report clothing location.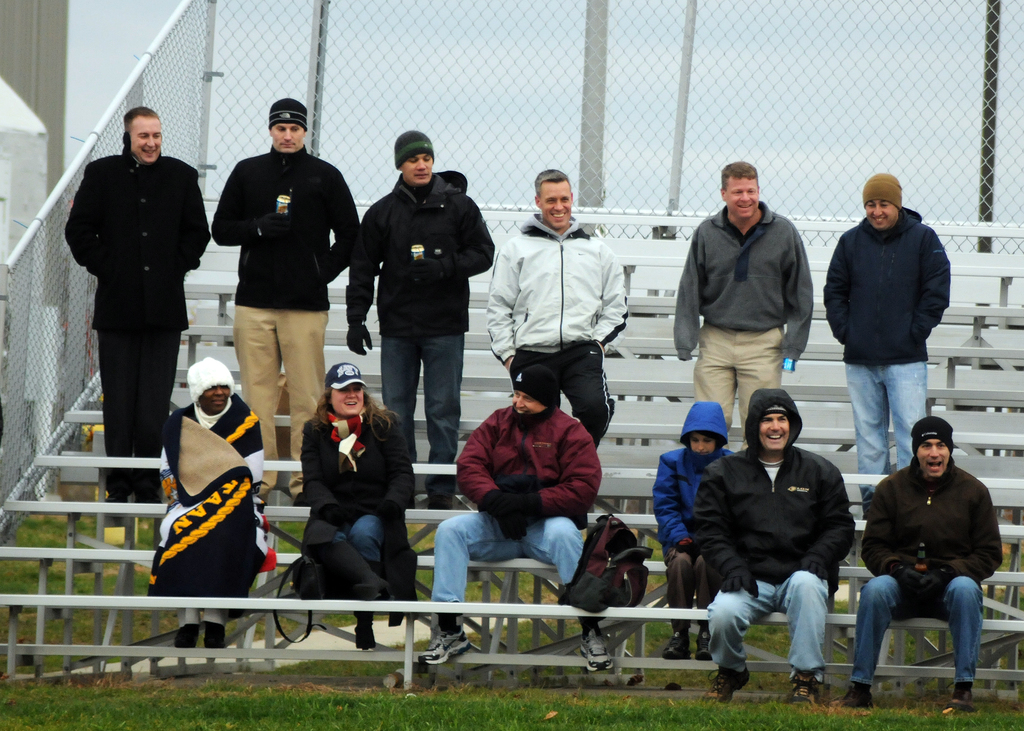
Report: (x1=339, y1=172, x2=490, y2=510).
